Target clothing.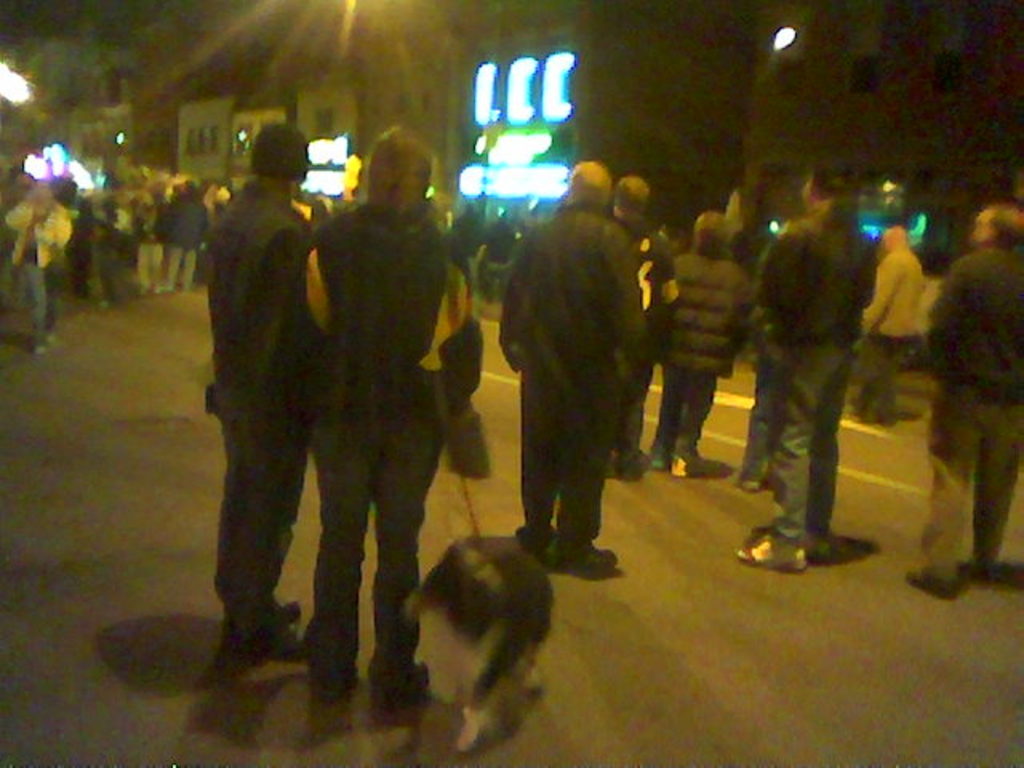
Target region: [165, 197, 200, 291].
